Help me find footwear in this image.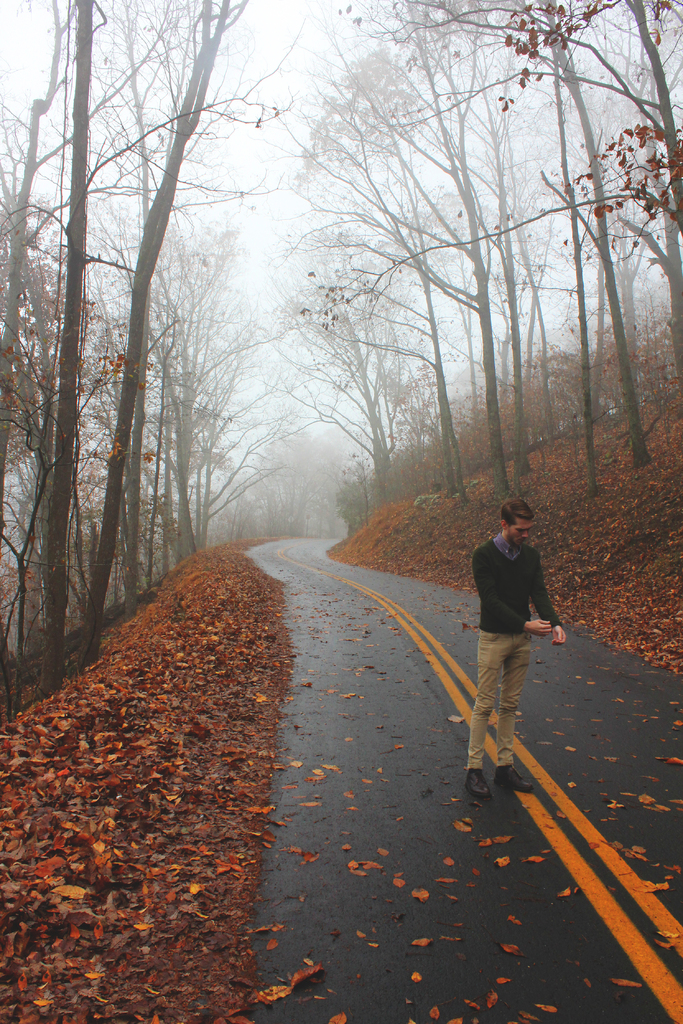
Found it: l=457, t=765, r=496, b=804.
